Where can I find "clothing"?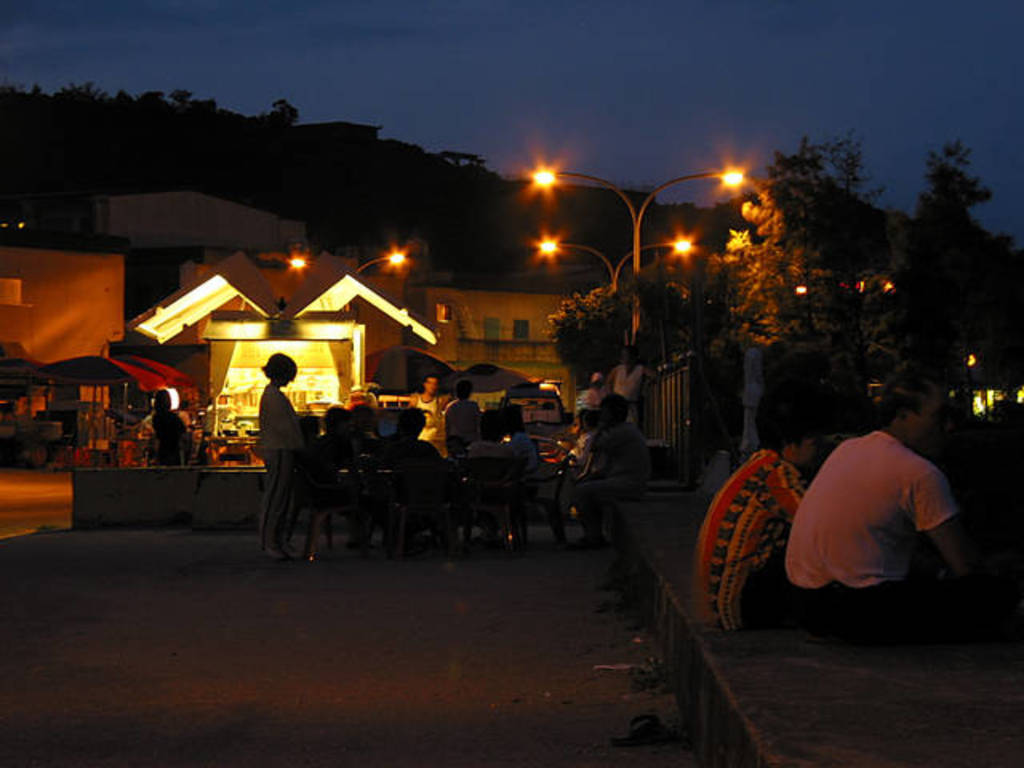
You can find it at 782, 427, 960, 632.
